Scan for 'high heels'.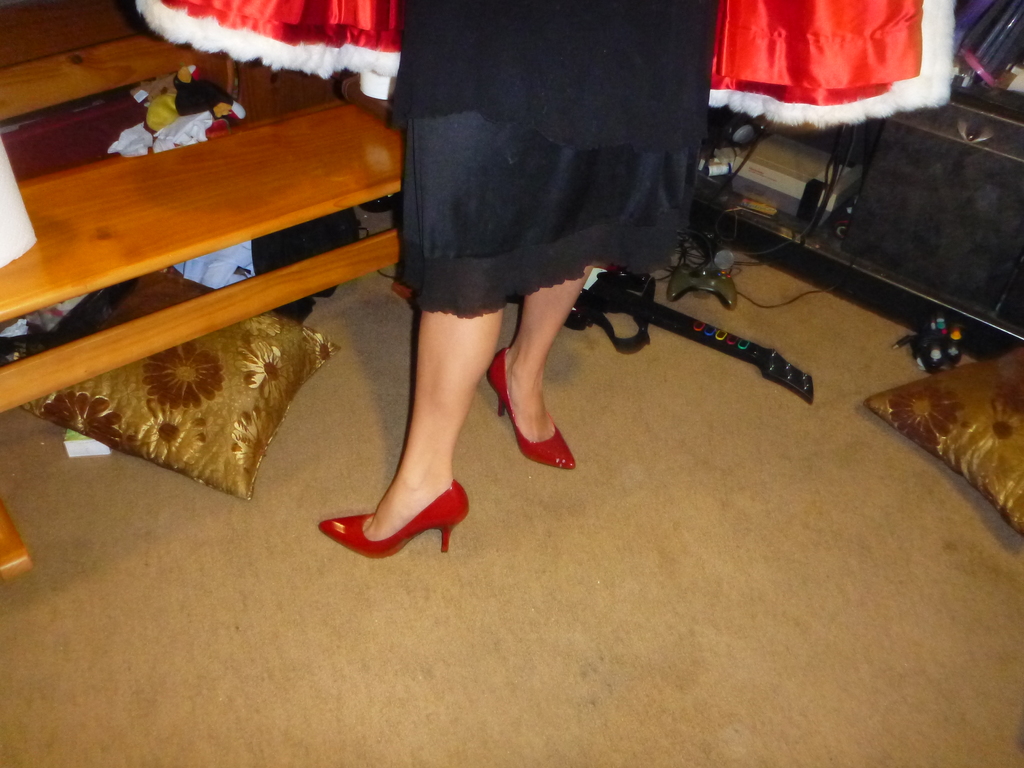
Scan result: [335, 467, 468, 559].
